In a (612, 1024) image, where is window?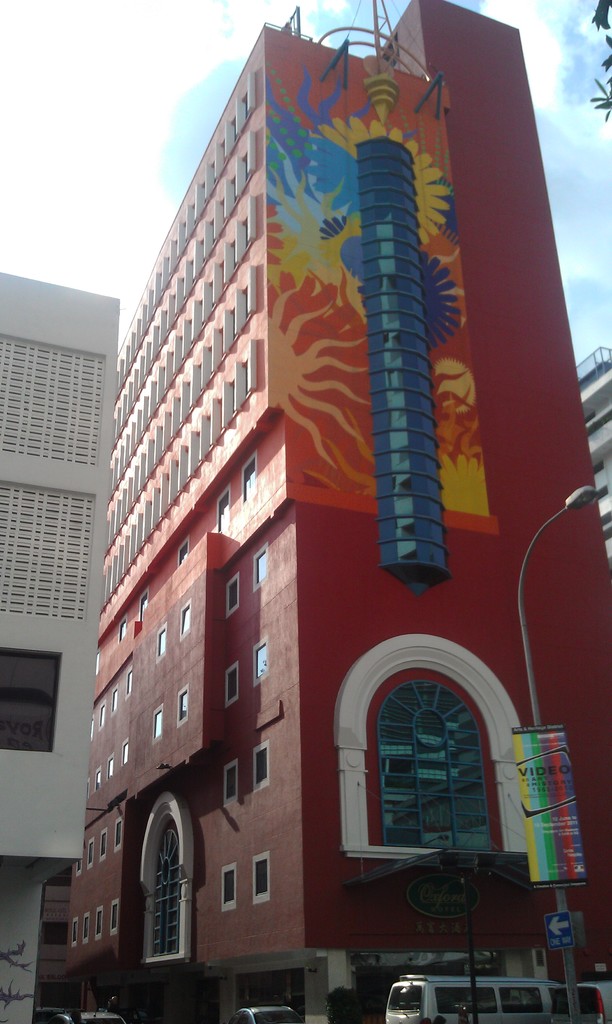
detection(177, 538, 188, 561).
